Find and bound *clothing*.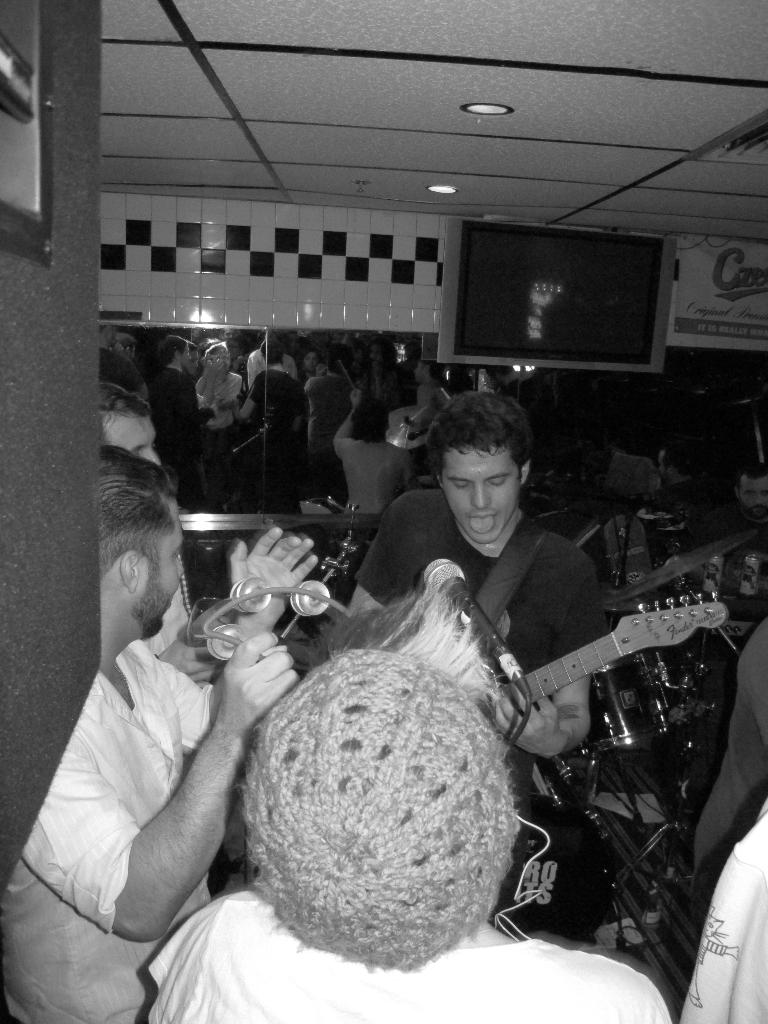
Bound: left=98, top=342, right=145, bottom=396.
